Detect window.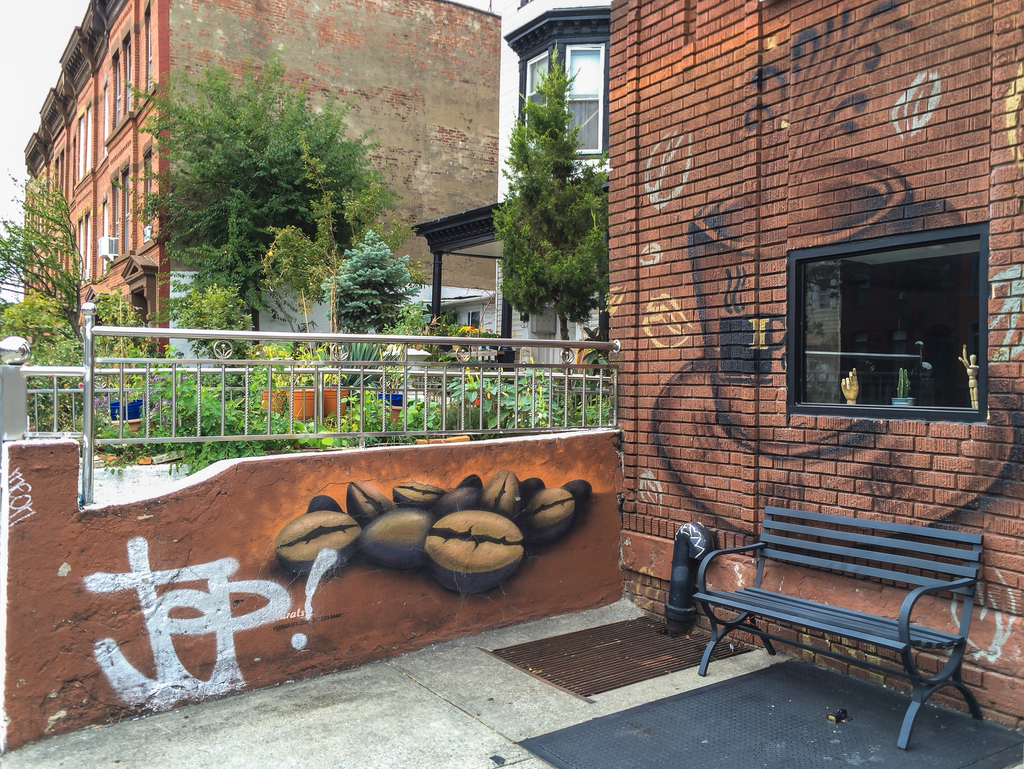
Detected at 558 43 604 161.
